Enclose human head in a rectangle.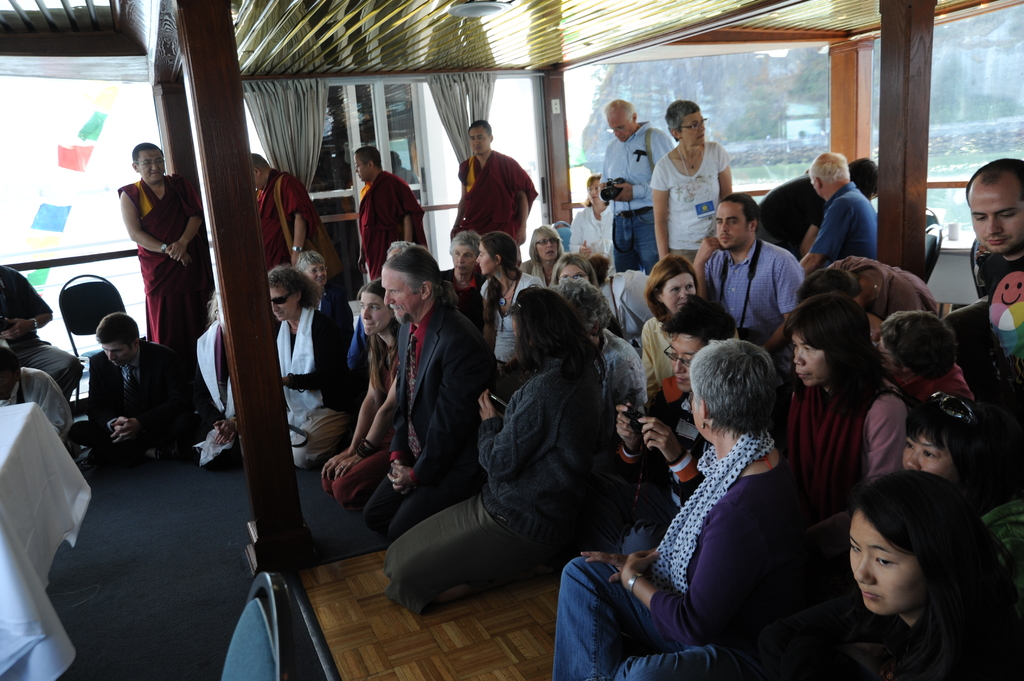
bbox=(476, 228, 507, 275).
